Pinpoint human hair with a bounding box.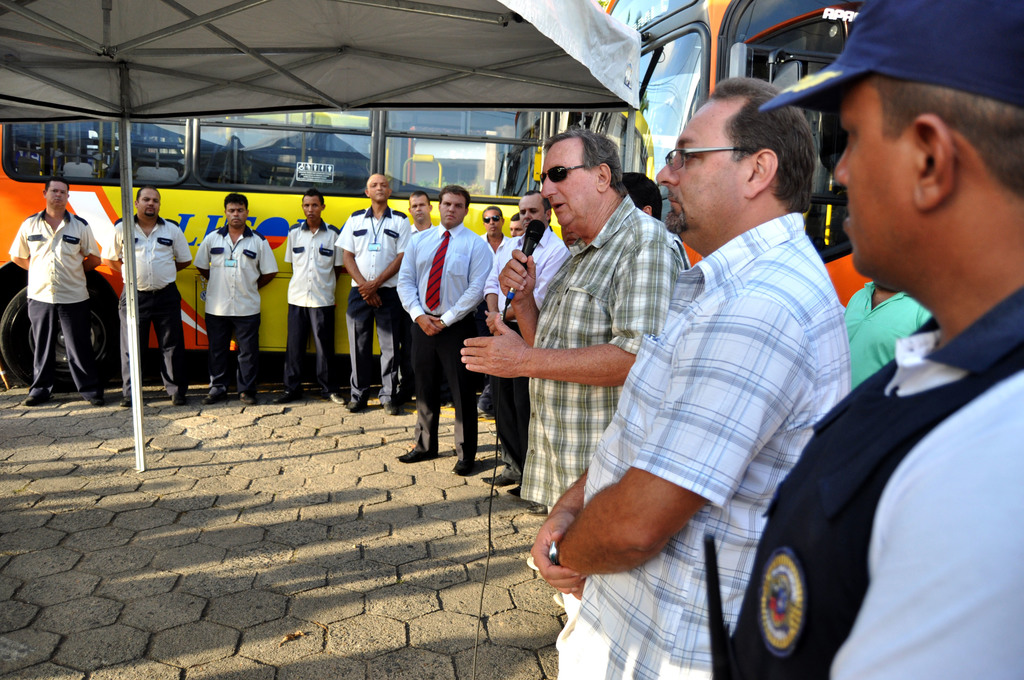
box(851, 60, 1004, 205).
